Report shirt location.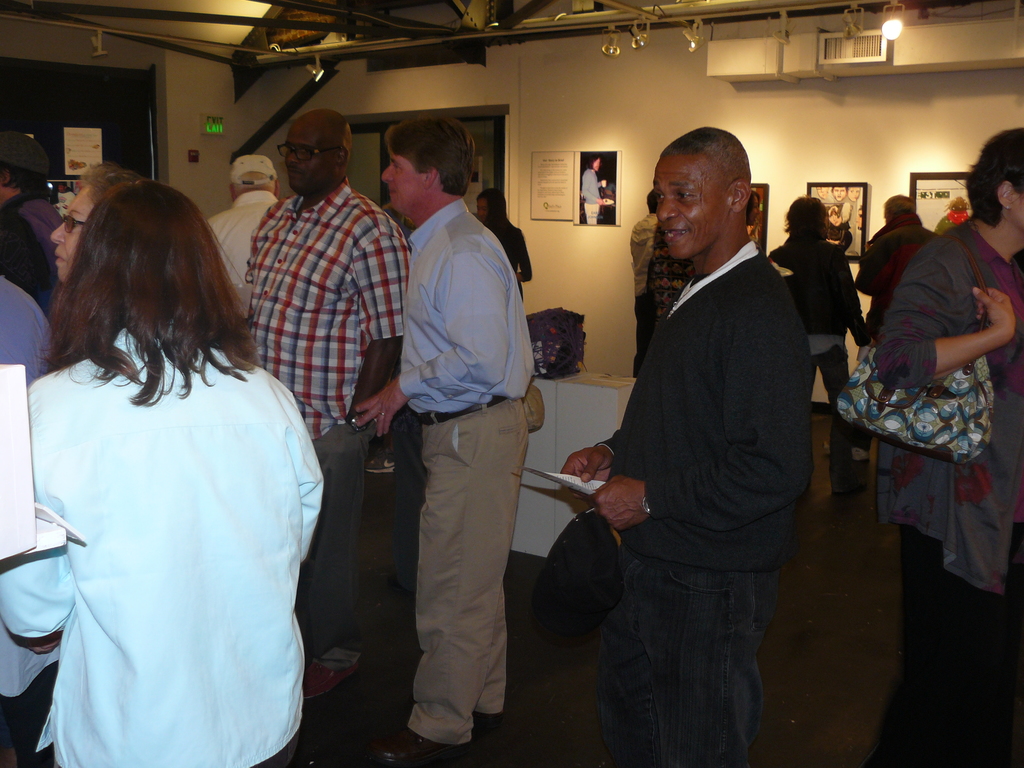
Report: l=0, t=327, r=326, b=767.
